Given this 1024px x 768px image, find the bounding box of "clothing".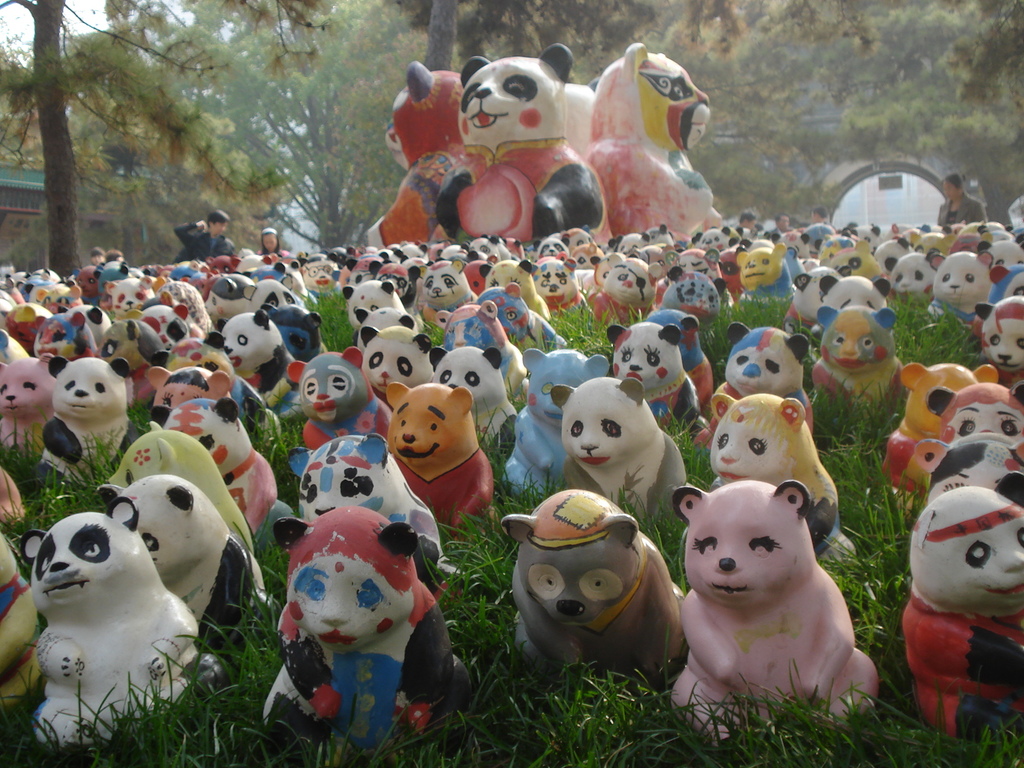
crop(768, 226, 799, 236).
